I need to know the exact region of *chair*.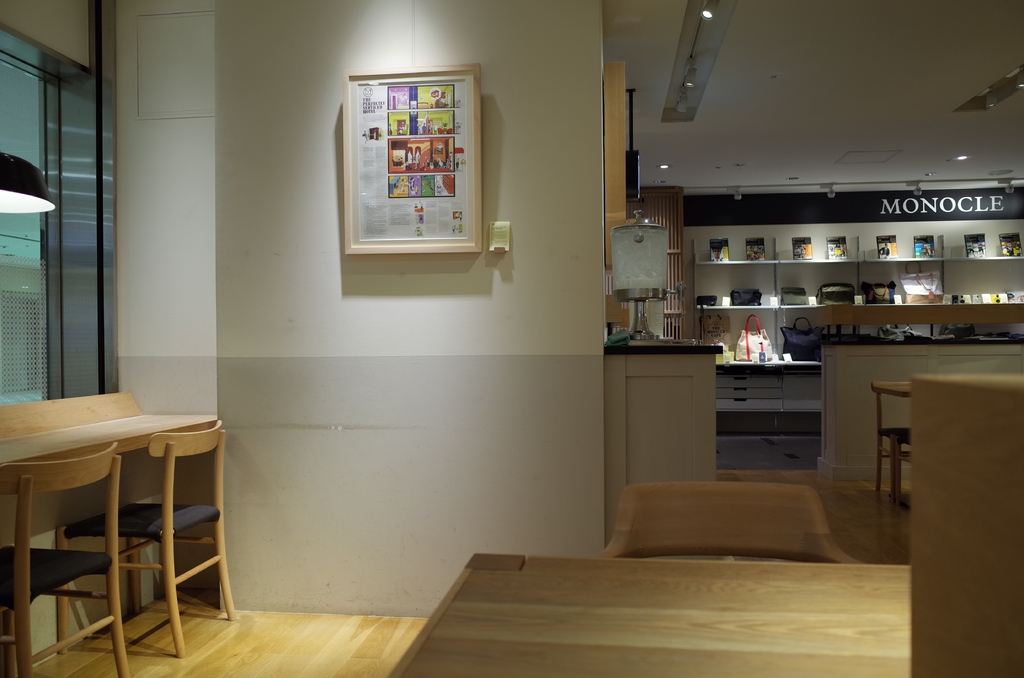
Region: [left=0, top=442, right=126, bottom=677].
